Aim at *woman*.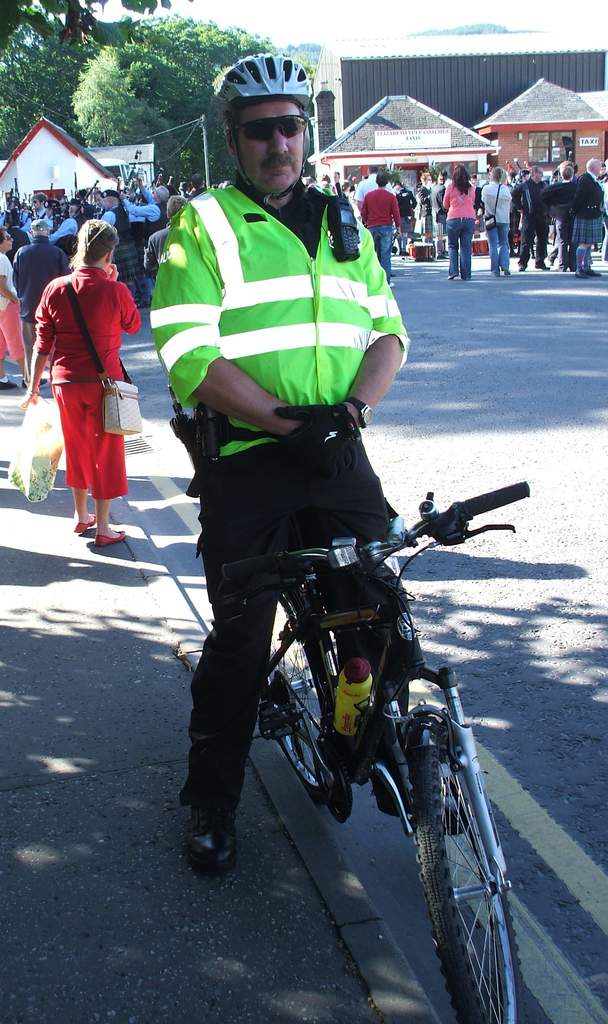
Aimed at [x1=440, y1=159, x2=474, y2=279].
